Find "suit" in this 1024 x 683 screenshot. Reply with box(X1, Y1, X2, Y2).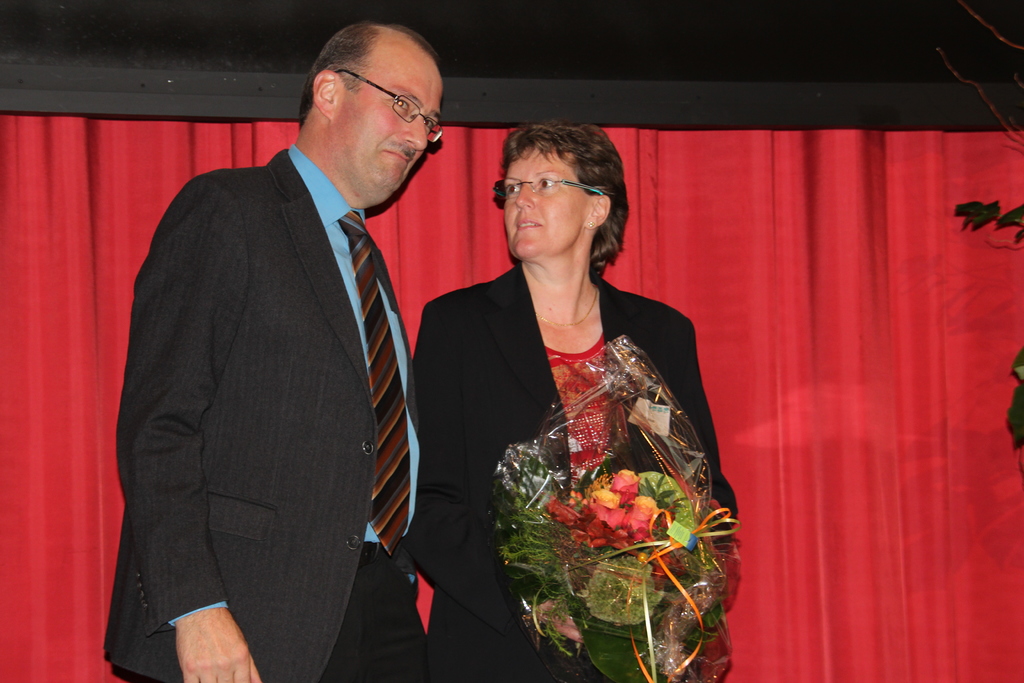
box(401, 262, 740, 682).
